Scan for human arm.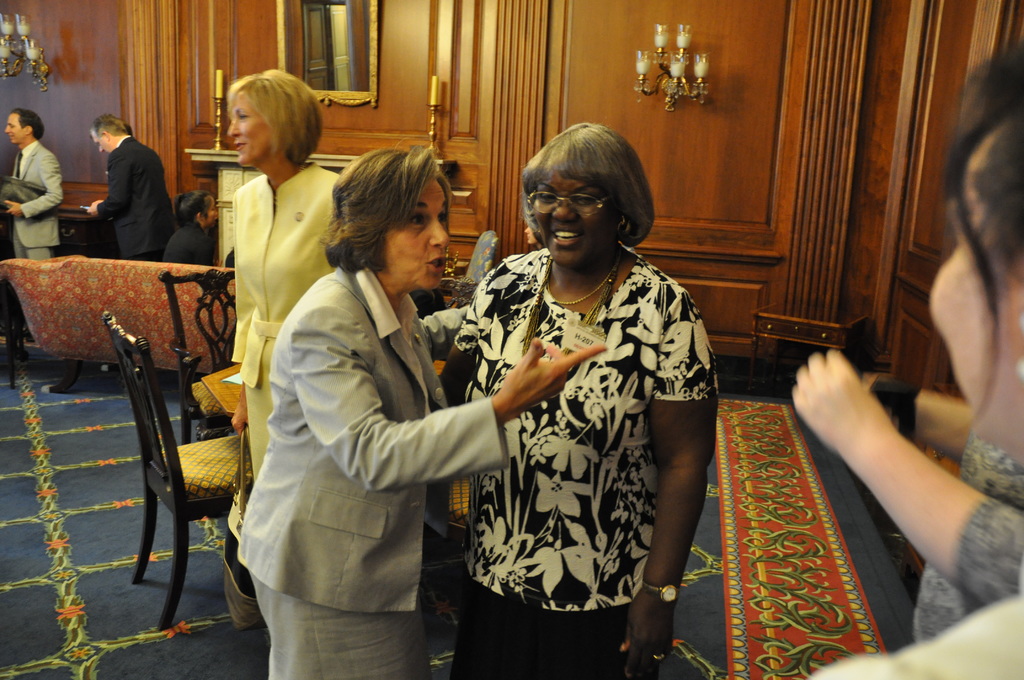
Scan result: {"left": 191, "top": 234, "right": 217, "bottom": 268}.
